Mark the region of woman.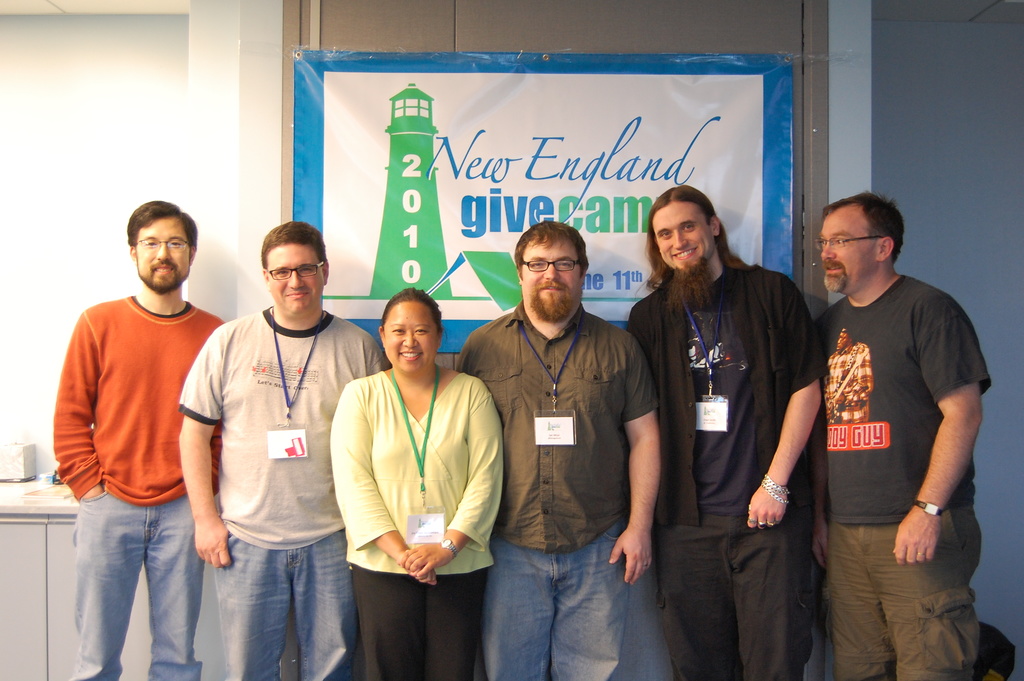
Region: [x1=325, y1=281, x2=512, y2=668].
